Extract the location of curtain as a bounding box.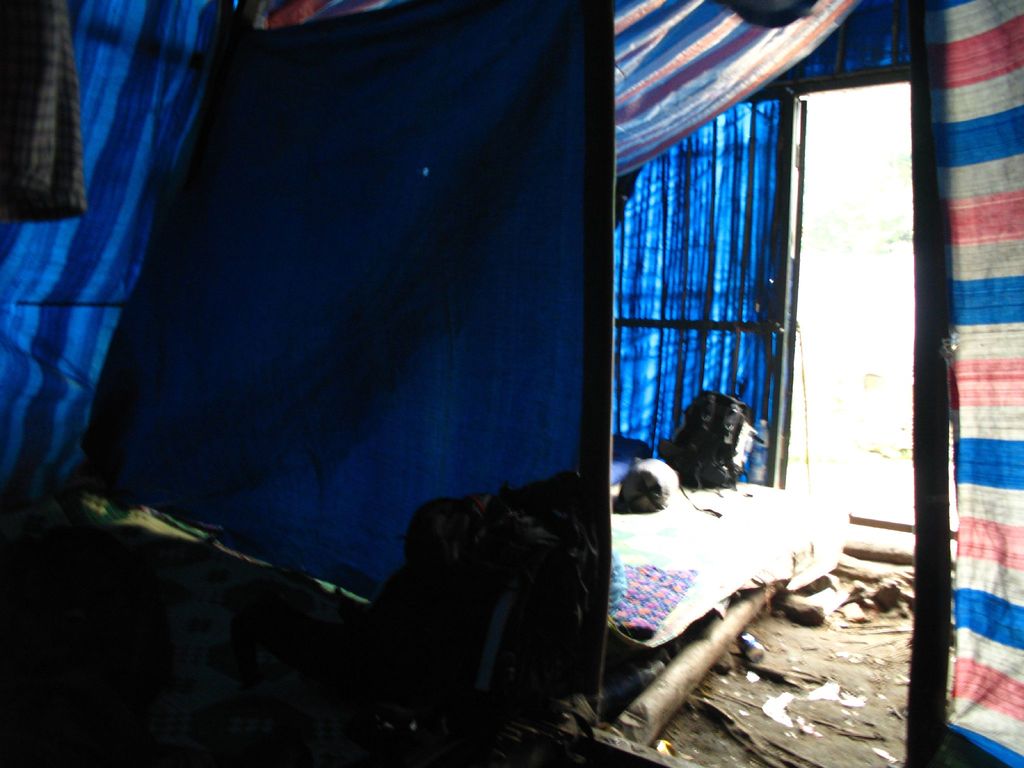
l=617, t=102, r=782, b=482.
